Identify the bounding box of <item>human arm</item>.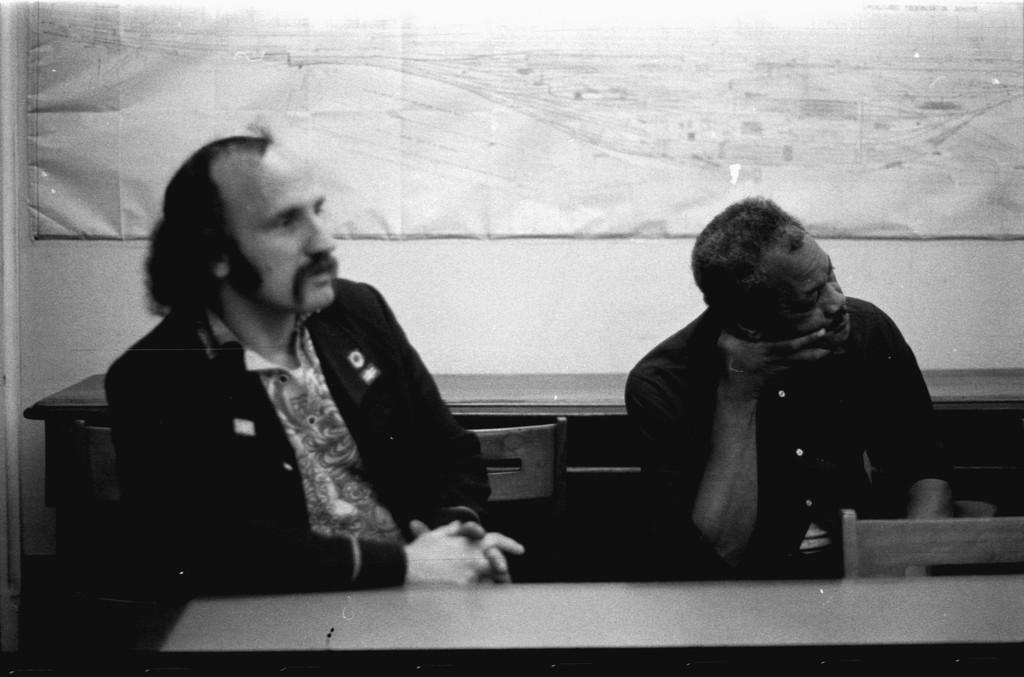
box(681, 325, 832, 575).
